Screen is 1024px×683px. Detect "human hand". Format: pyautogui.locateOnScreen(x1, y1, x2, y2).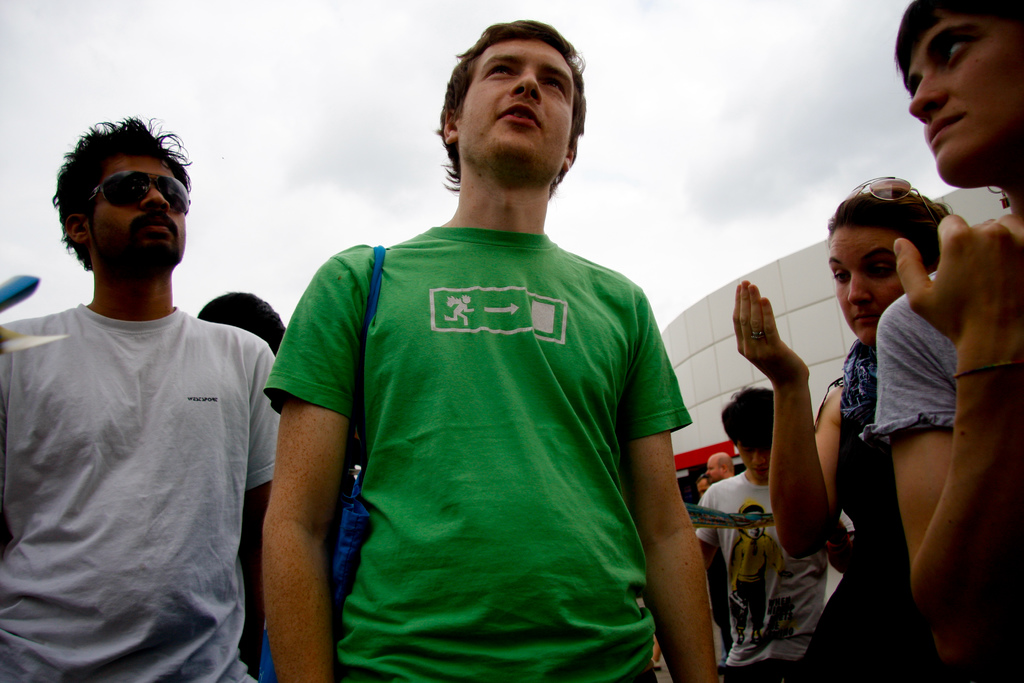
pyautogui.locateOnScreen(893, 213, 1023, 345).
